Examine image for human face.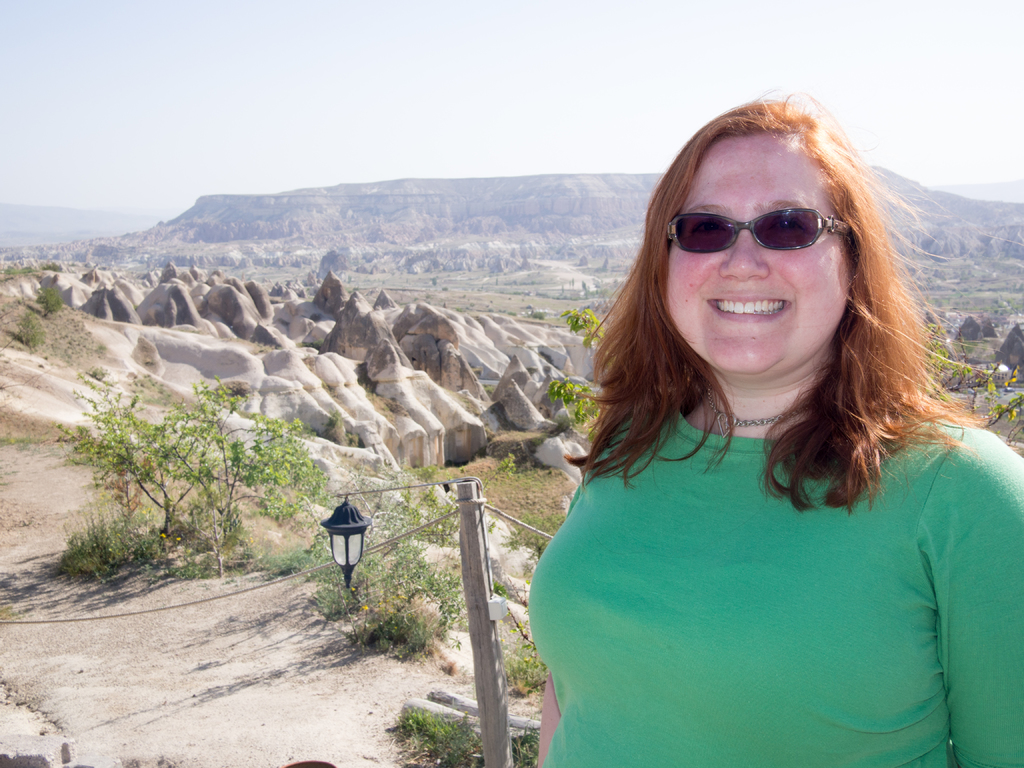
Examination result: (x1=669, y1=135, x2=854, y2=372).
